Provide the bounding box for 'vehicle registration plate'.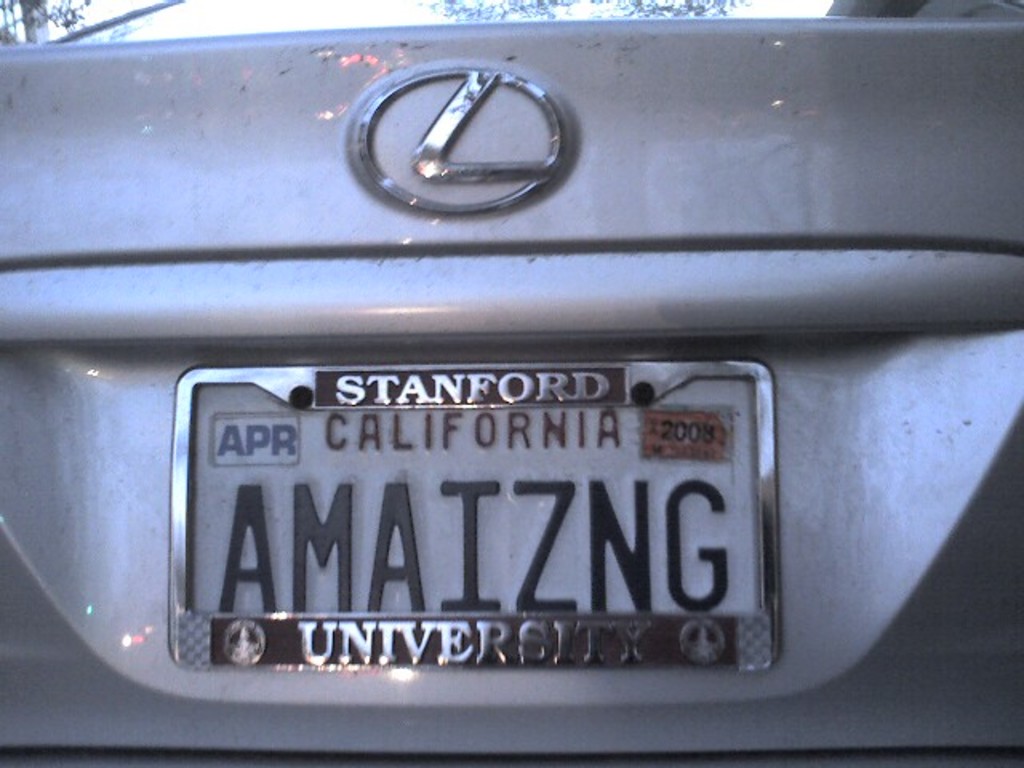
left=163, top=355, right=782, bottom=675.
